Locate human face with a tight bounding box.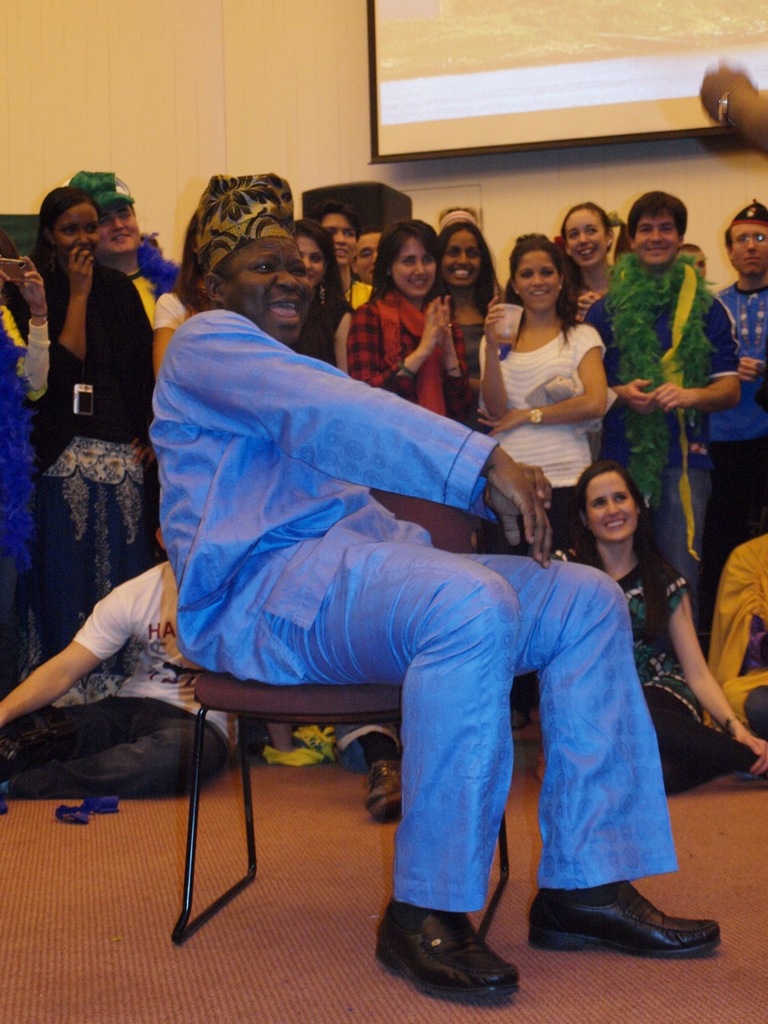
box(725, 210, 767, 274).
